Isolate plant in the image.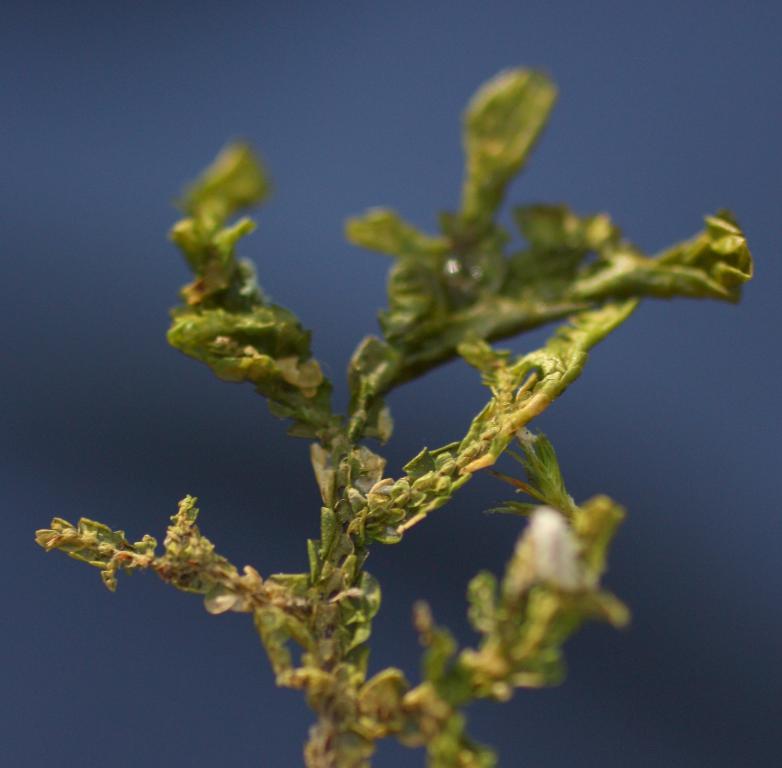
Isolated region: <bbox>26, 54, 765, 767</bbox>.
